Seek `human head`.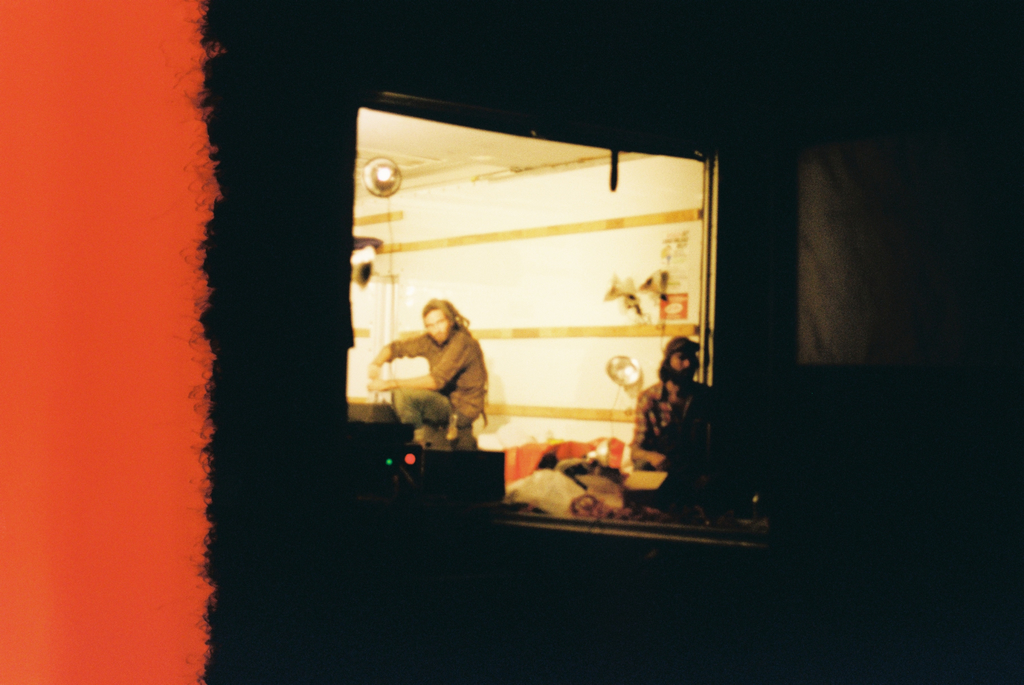
bbox(409, 289, 474, 359).
